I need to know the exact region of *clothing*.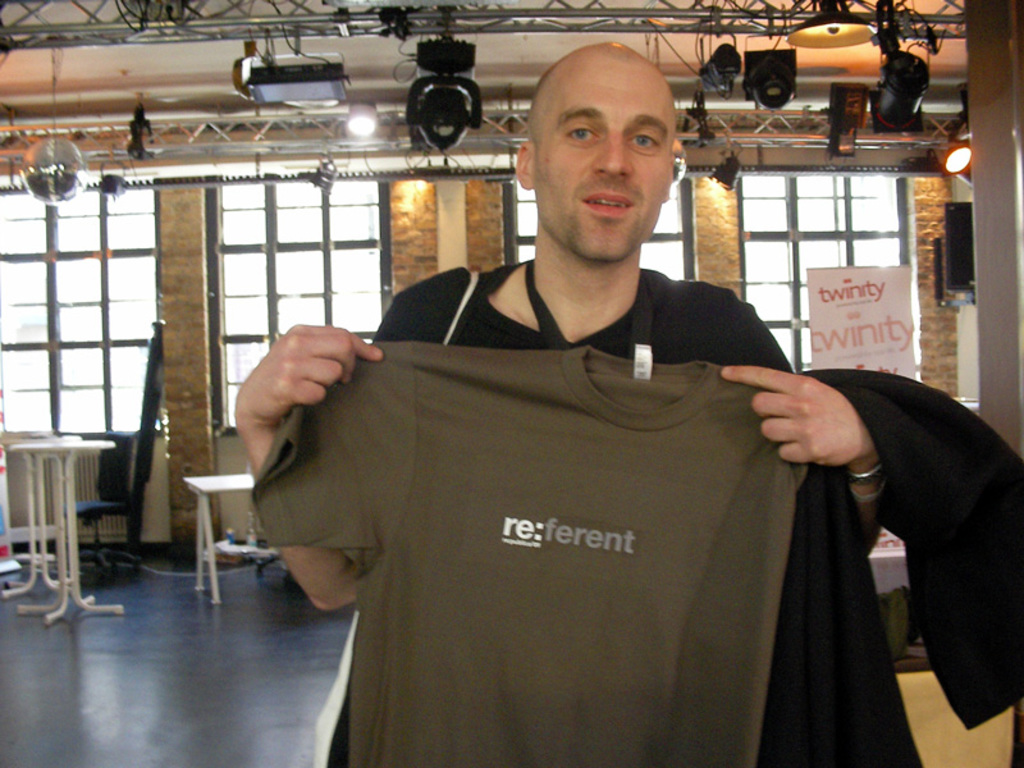
Region: 321 261 792 767.
